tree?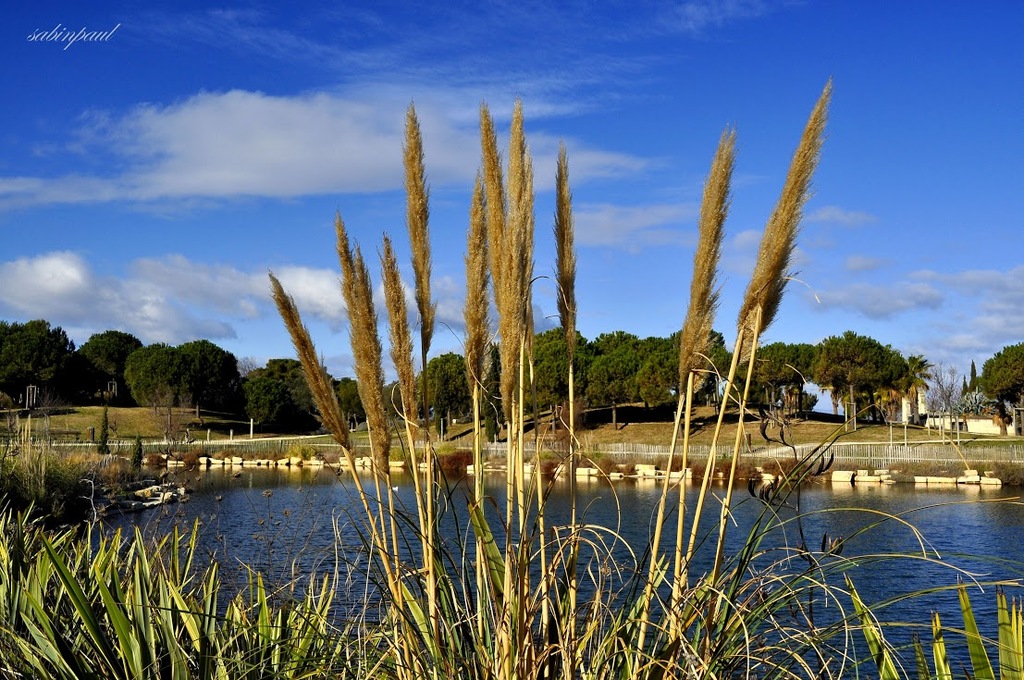
box(667, 29, 866, 465)
